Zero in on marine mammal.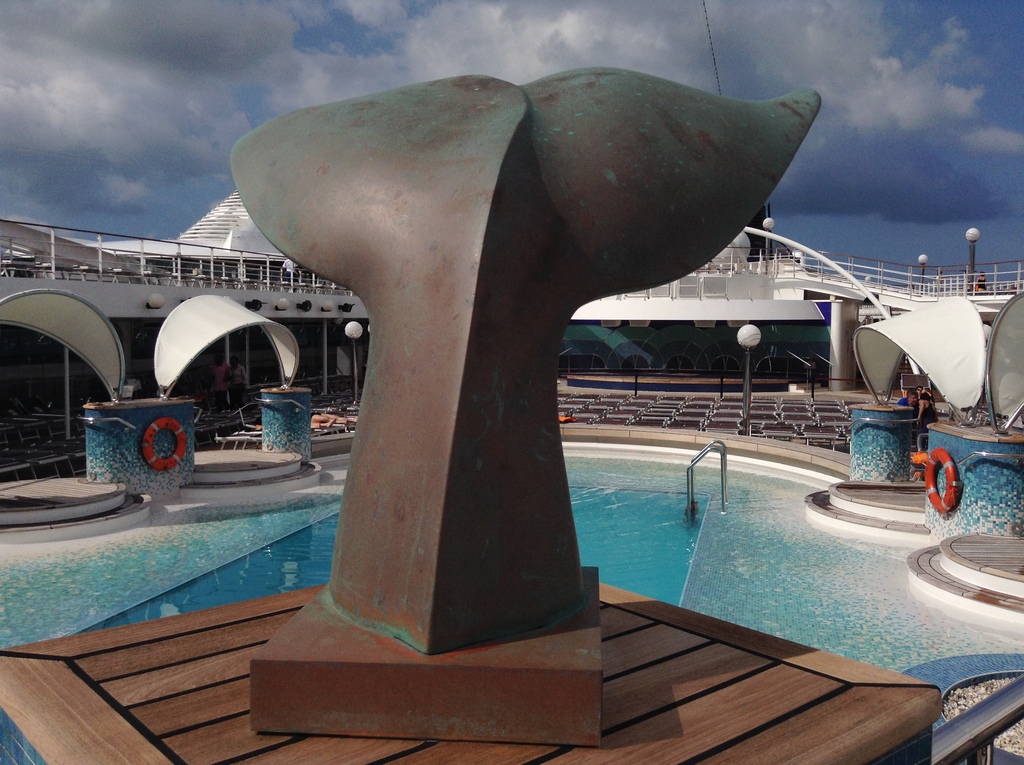
Zeroed in: 209, 104, 843, 658.
